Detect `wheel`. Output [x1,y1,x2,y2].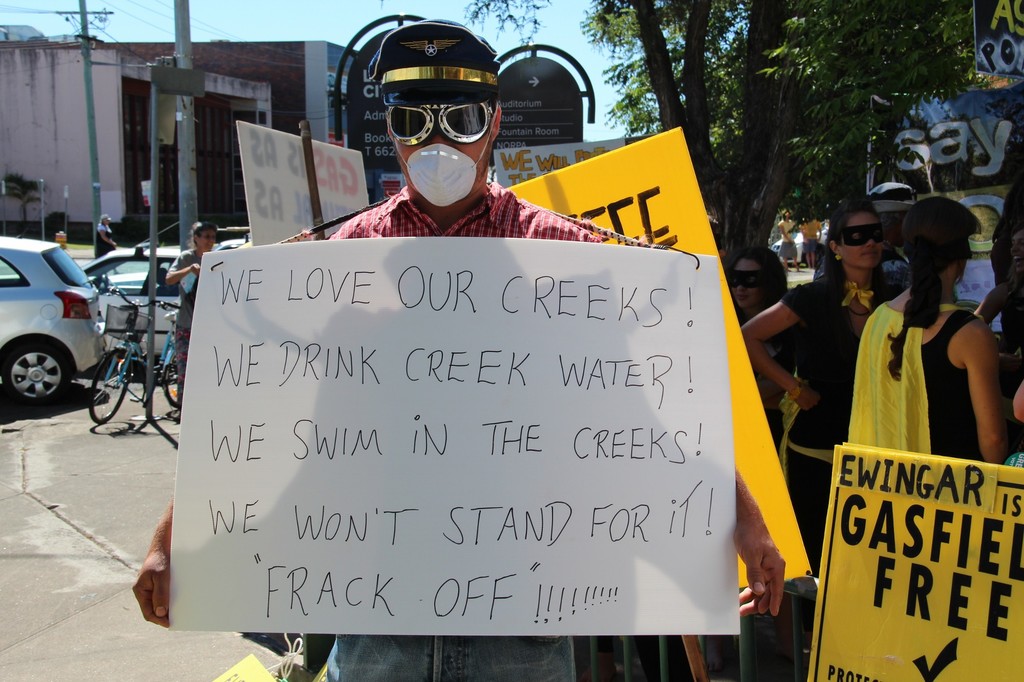
[163,350,180,414].
